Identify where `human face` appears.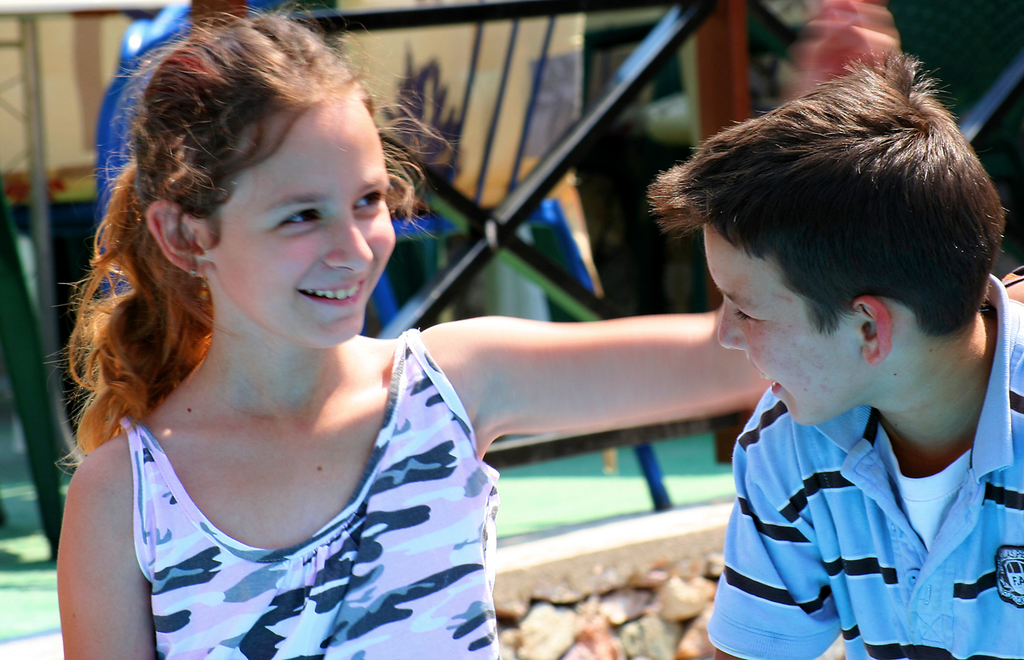
Appears at select_region(207, 106, 389, 344).
